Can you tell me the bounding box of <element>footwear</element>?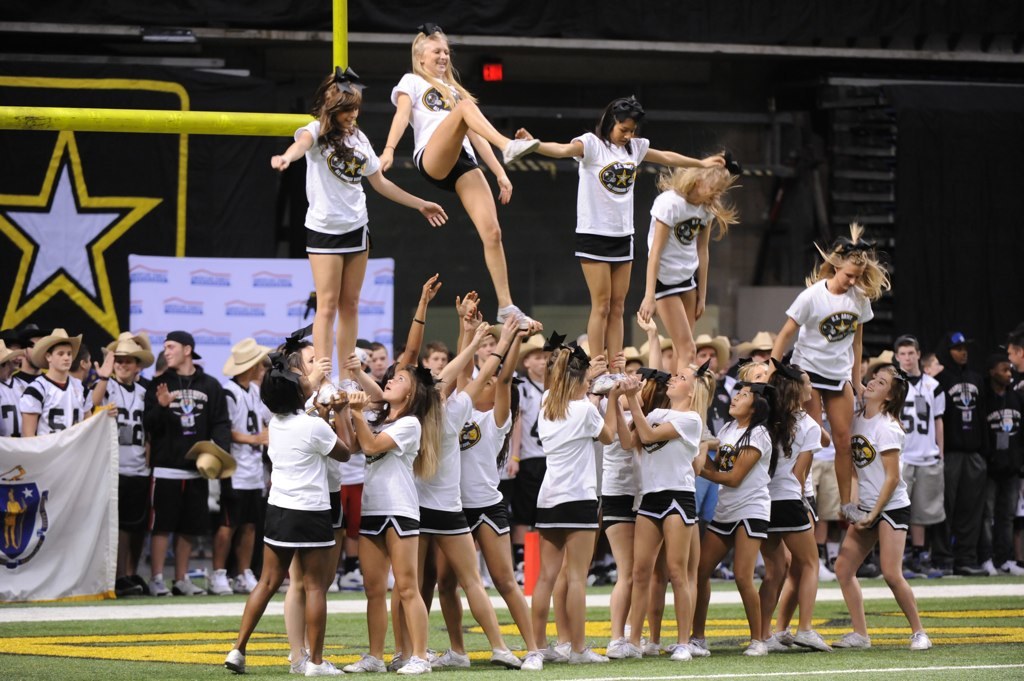
<region>620, 642, 642, 661</region>.
